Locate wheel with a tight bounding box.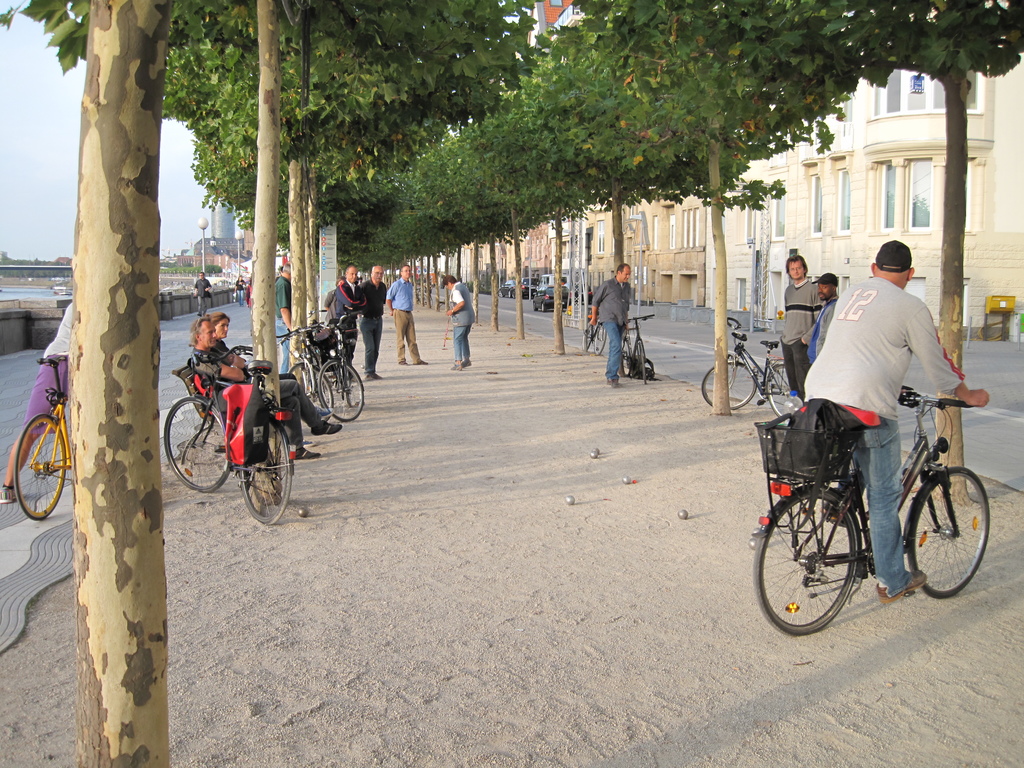
box(767, 364, 788, 417).
